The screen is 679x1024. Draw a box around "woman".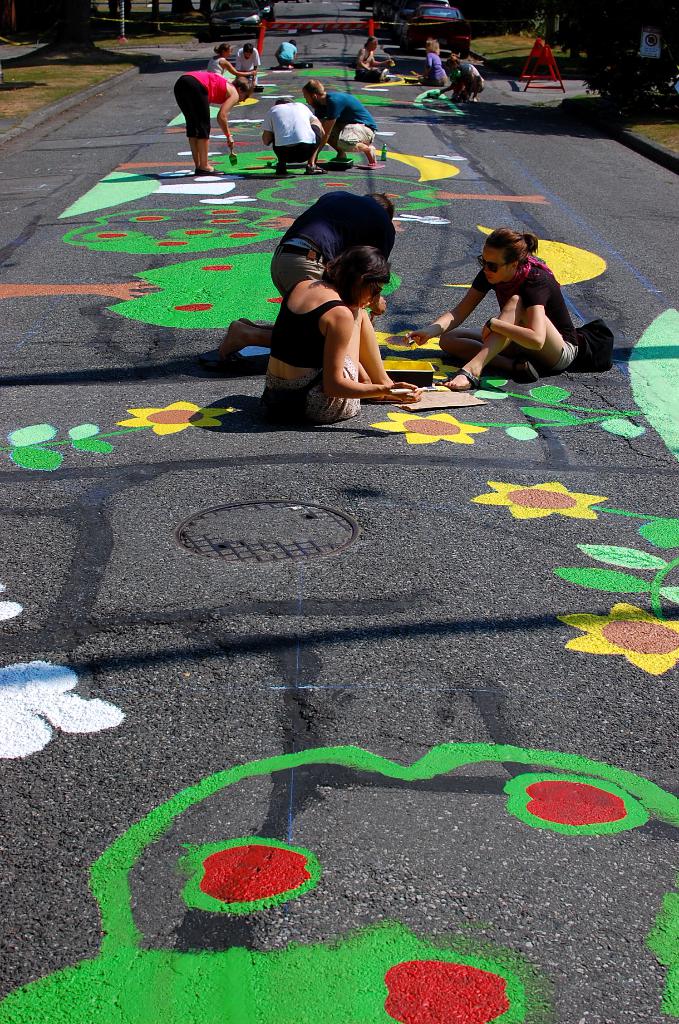
box(208, 42, 255, 84).
